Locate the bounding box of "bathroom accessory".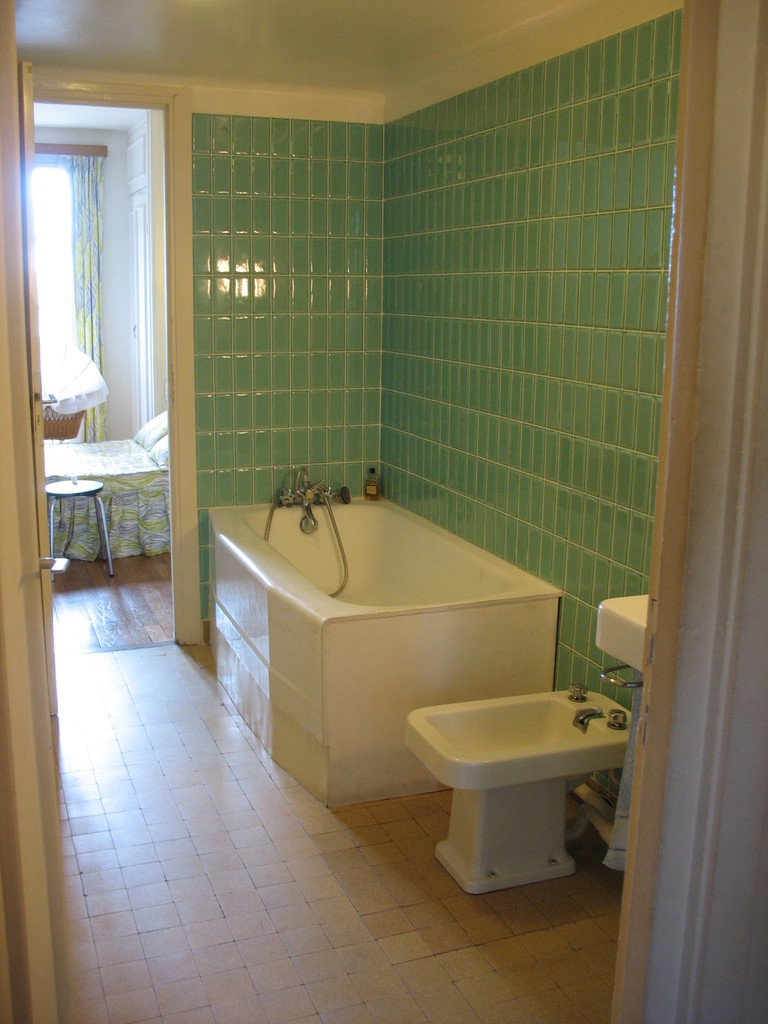
Bounding box: 607/709/627/728.
